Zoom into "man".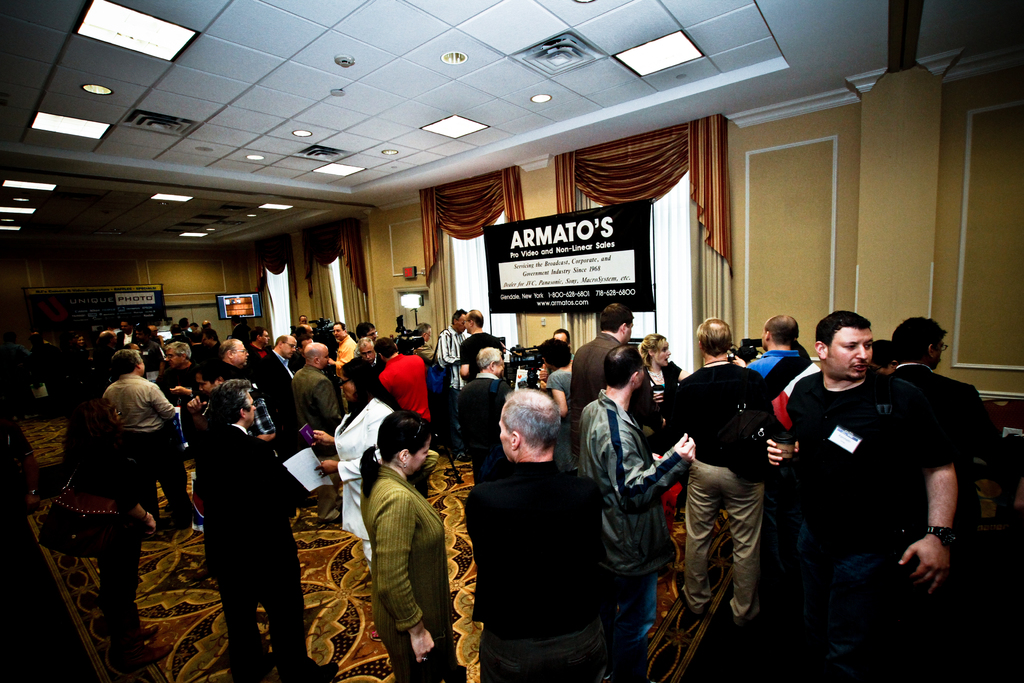
Zoom target: (216,338,248,377).
